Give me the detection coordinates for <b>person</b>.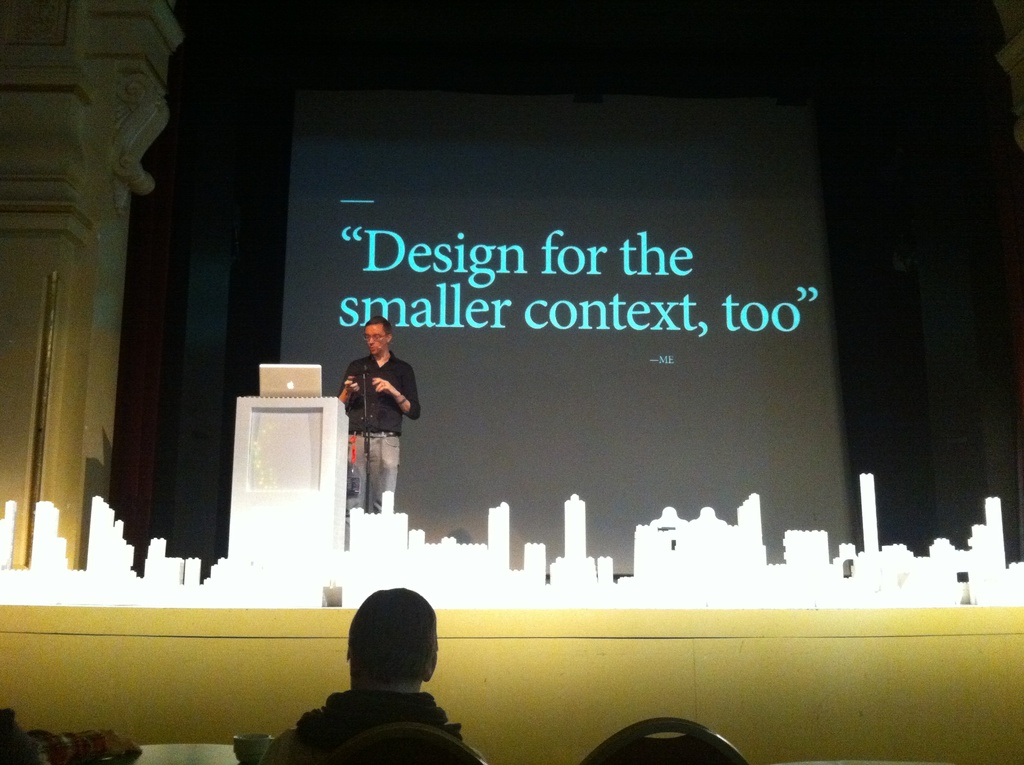
rect(269, 584, 468, 764).
